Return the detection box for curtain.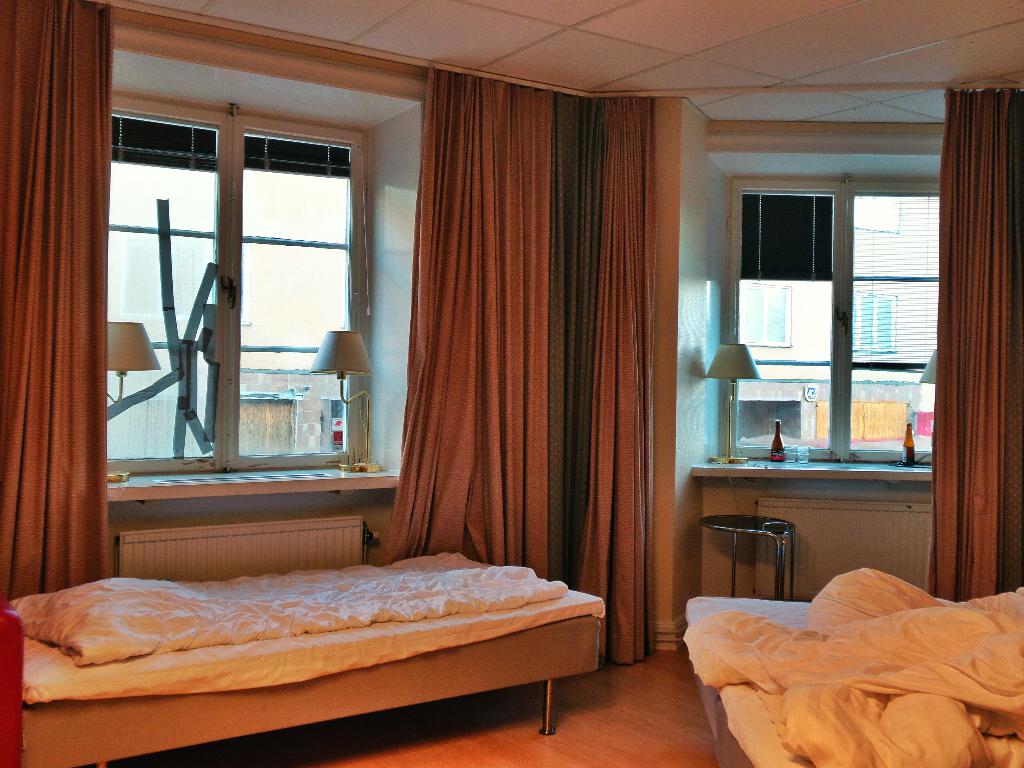
<box>930,80,1023,605</box>.
